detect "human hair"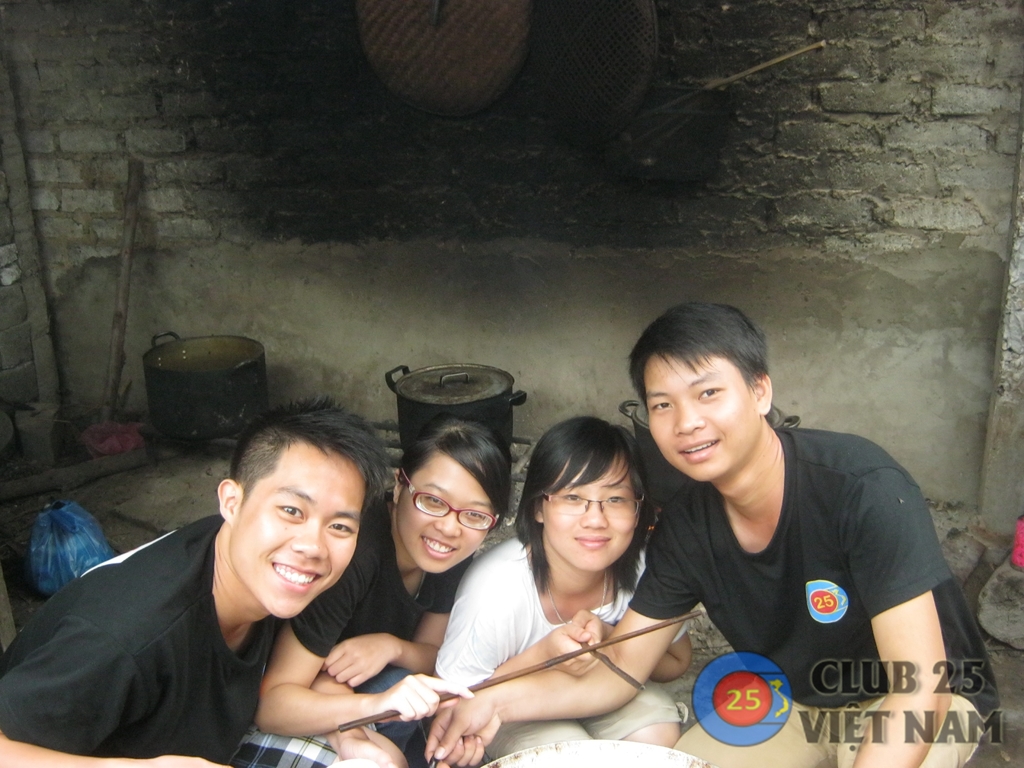
391/419/520/533
